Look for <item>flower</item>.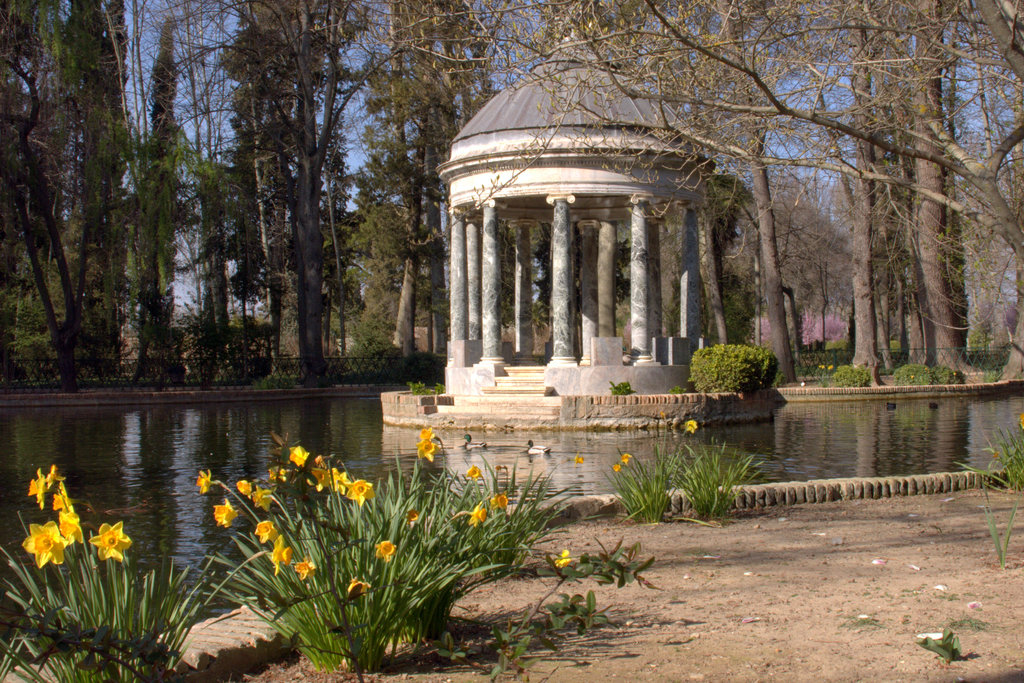
Found: (247,486,276,512).
